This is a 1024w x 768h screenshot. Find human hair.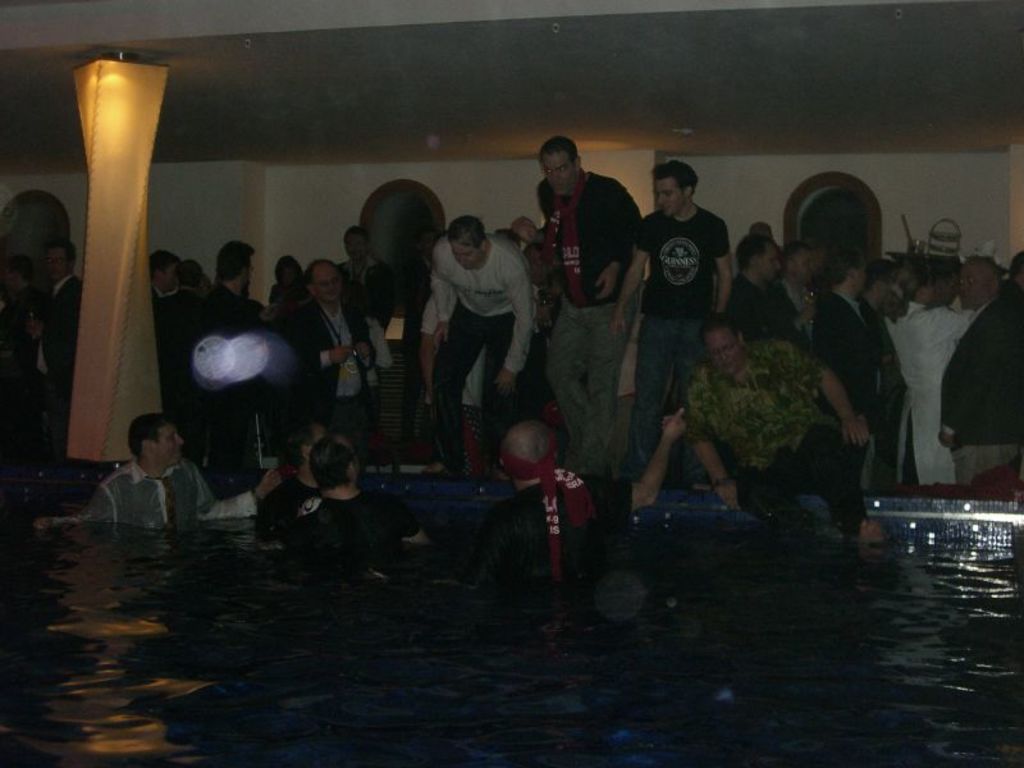
Bounding box: 736/227/771/274.
